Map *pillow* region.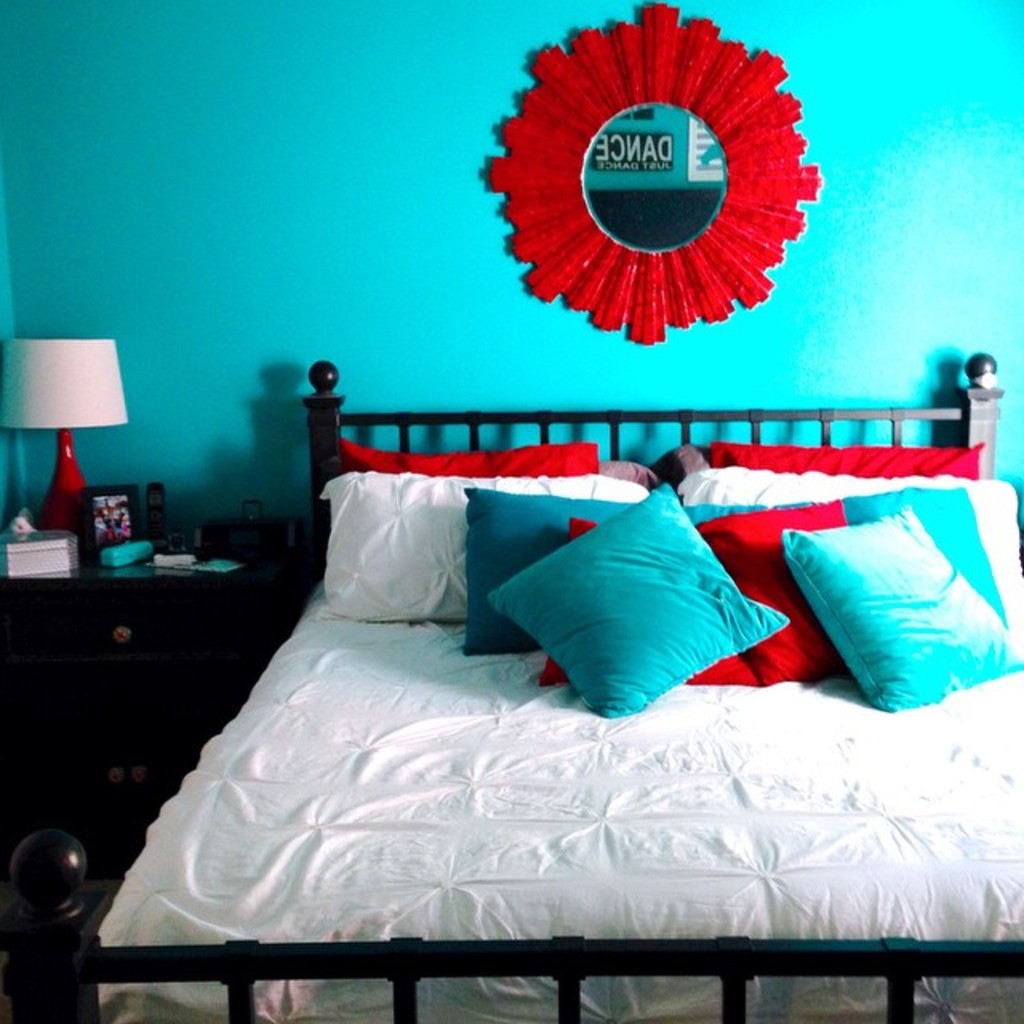
Mapped to select_region(685, 448, 992, 485).
